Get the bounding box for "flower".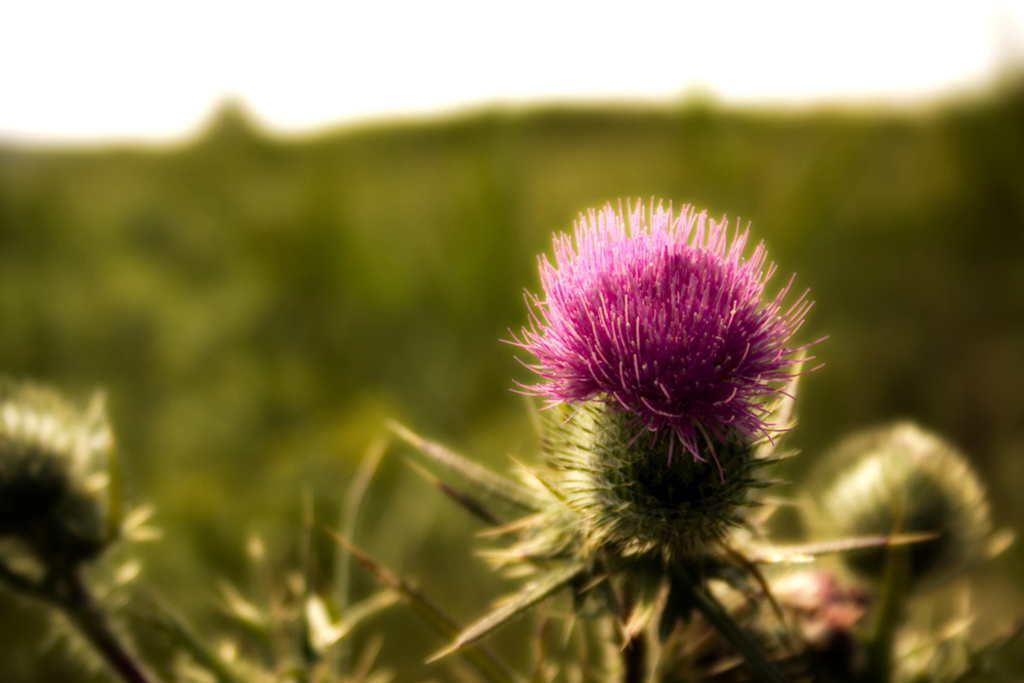
bbox(503, 197, 861, 519).
